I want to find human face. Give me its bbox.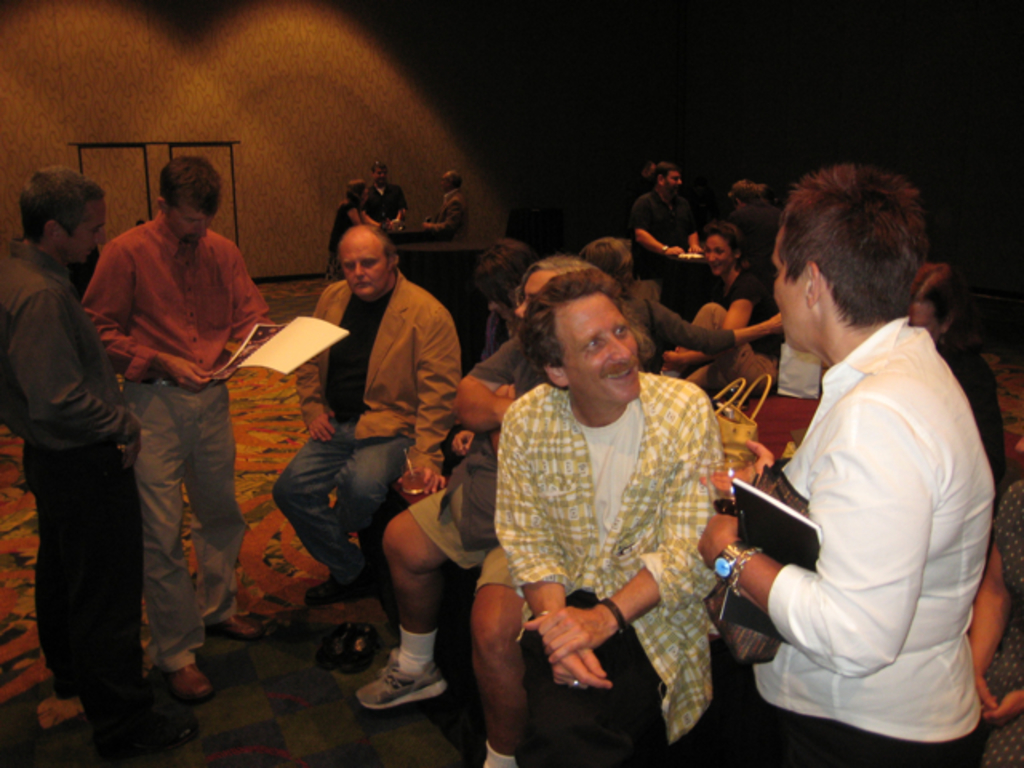
rect(562, 291, 637, 405).
